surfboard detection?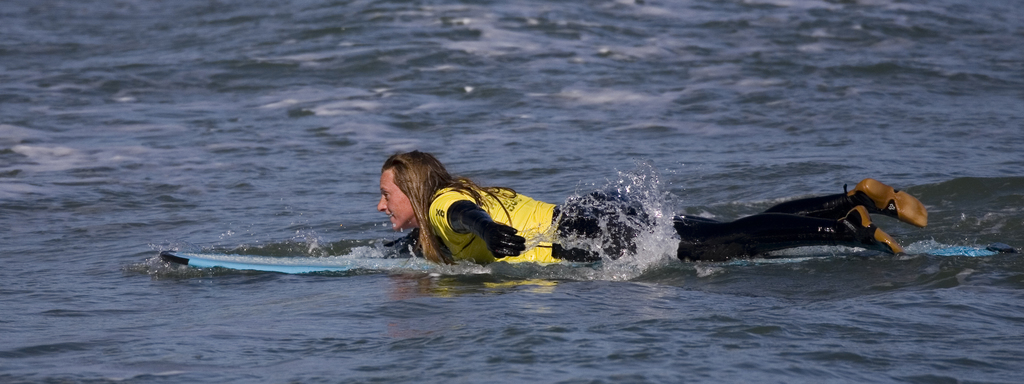
bbox(163, 250, 1020, 278)
